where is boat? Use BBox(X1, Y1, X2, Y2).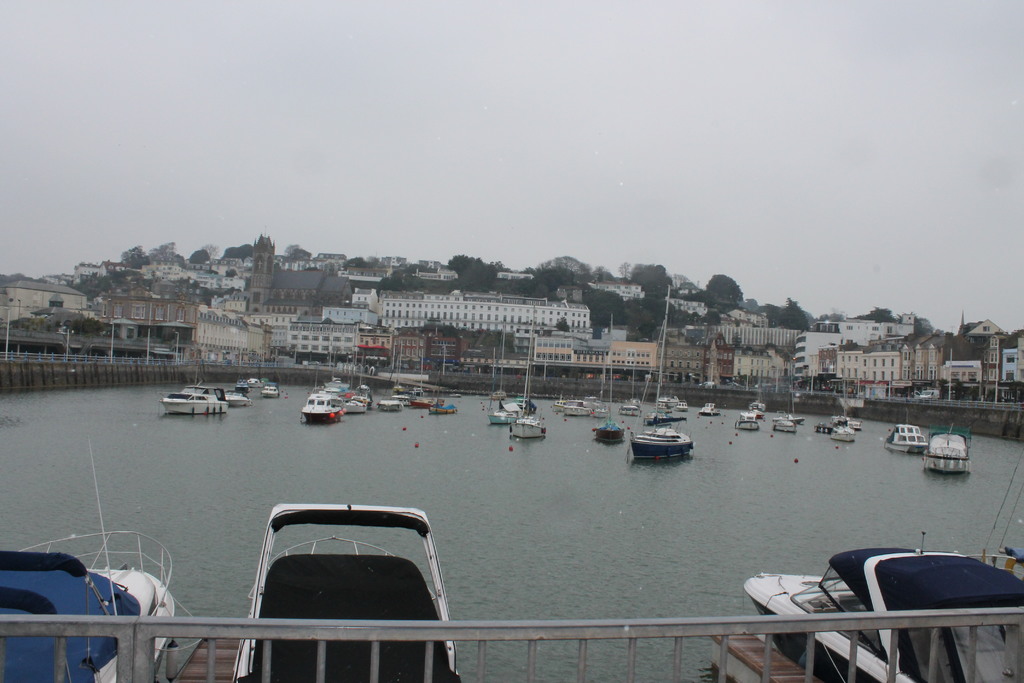
BBox(771, 415, 797, 432).
